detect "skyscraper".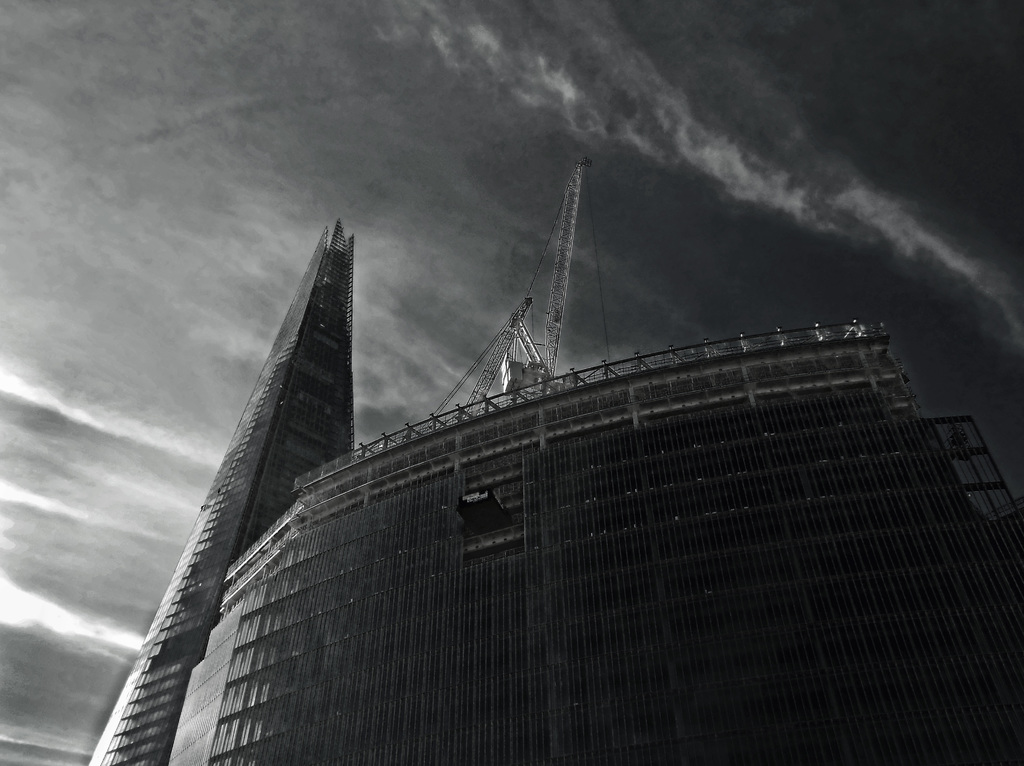
Detected at locate(132, 204, 399, 762).
